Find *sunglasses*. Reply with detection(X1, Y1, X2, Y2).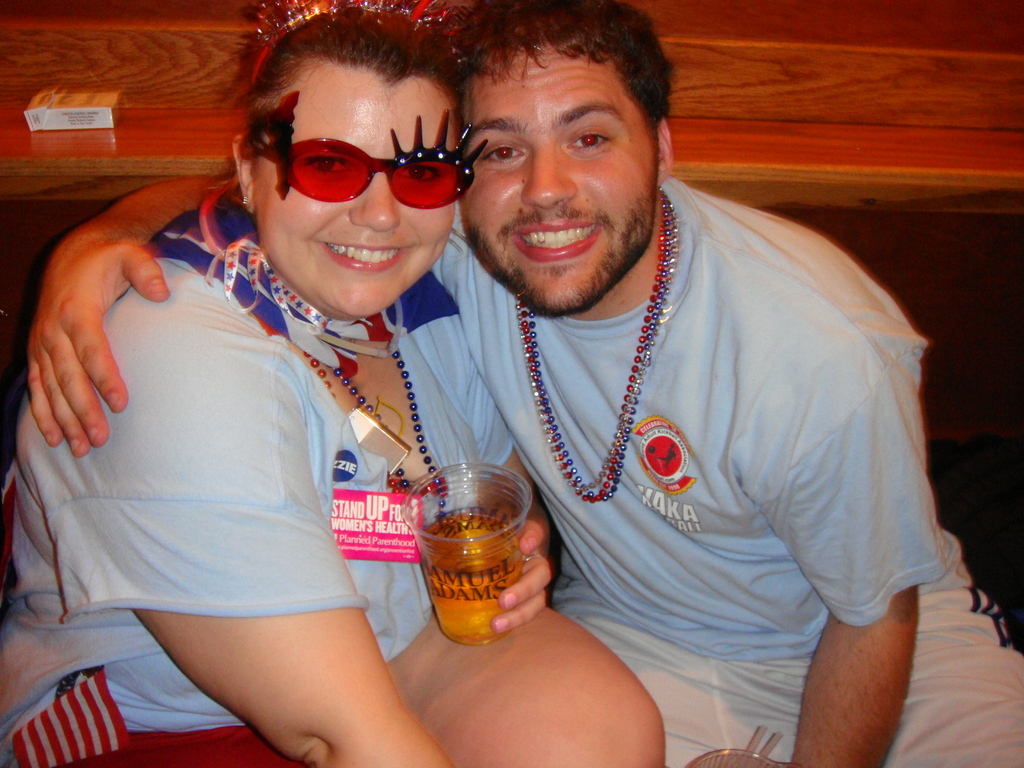
detection(246, 108, 490, 213).
